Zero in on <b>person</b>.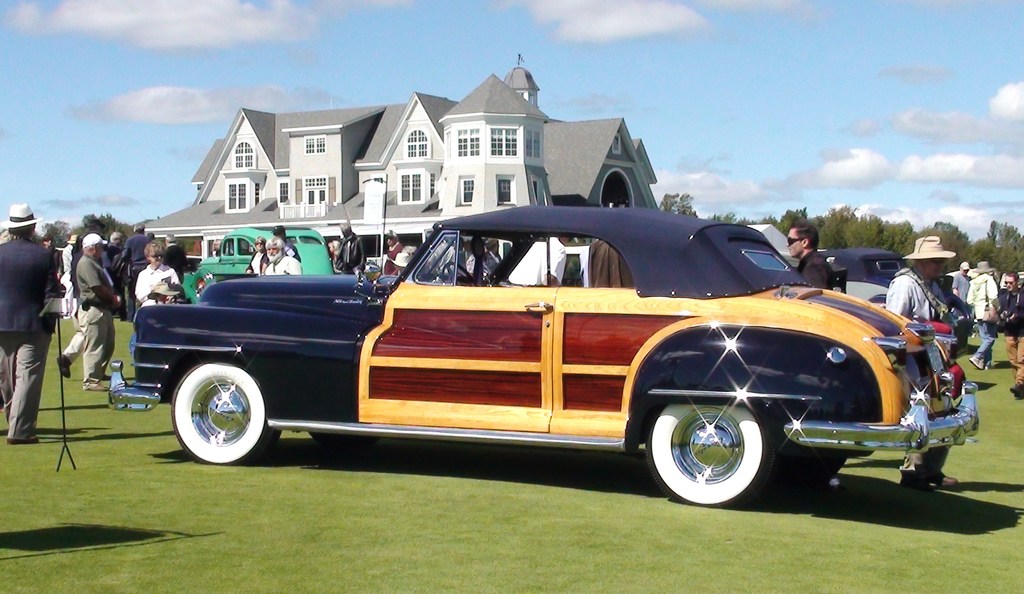
Zeroed in: <box>0,202,63,447</box>.
